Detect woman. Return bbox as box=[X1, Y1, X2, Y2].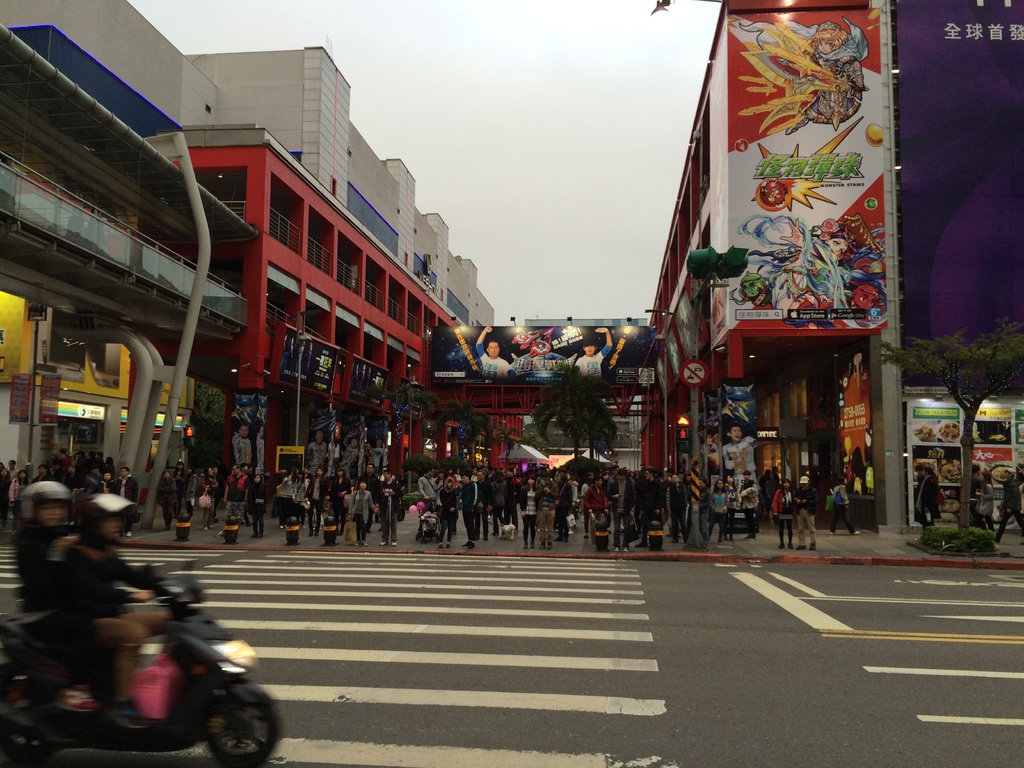
box=[351, 479, 378, 545].
